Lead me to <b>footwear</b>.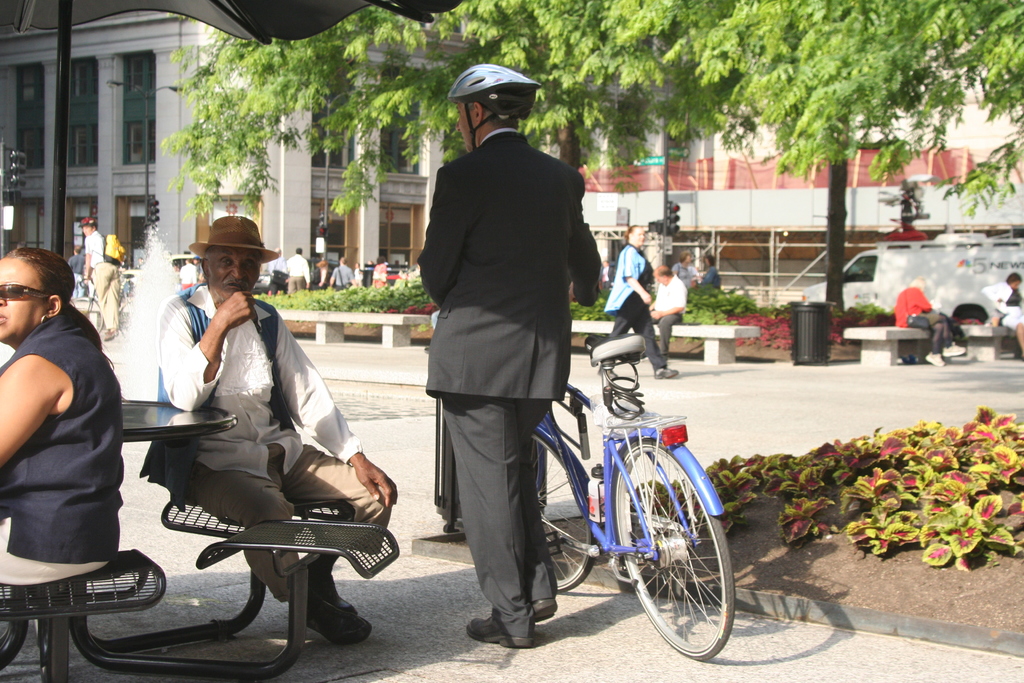
Lead to <box>297,573,353,662</box>.
